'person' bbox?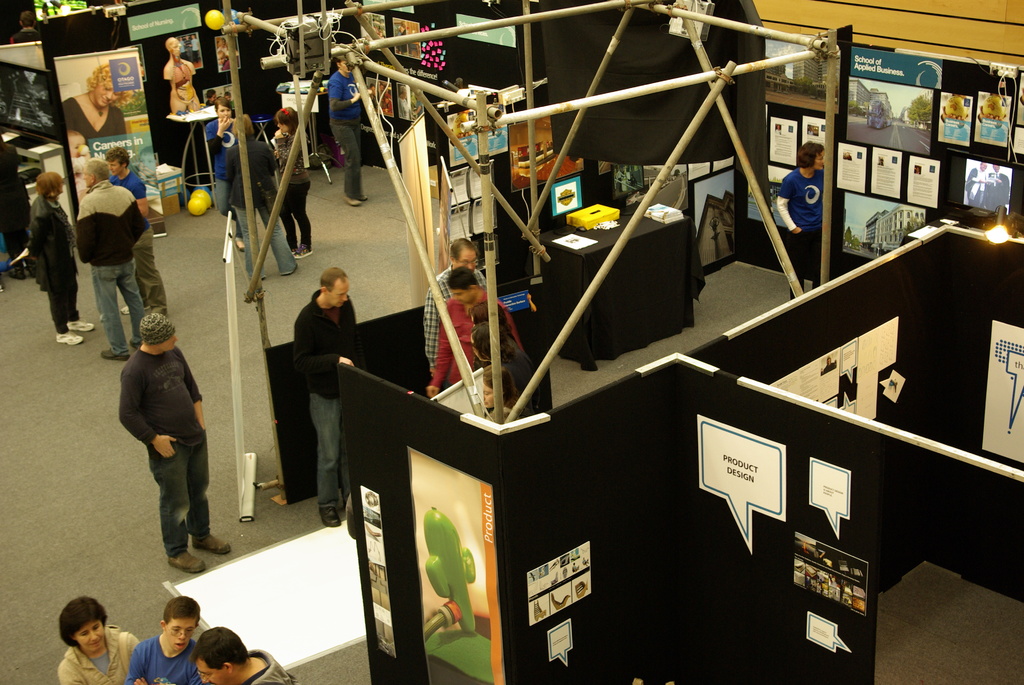
[x1=266, y1=98, x2=323, y2=260]
